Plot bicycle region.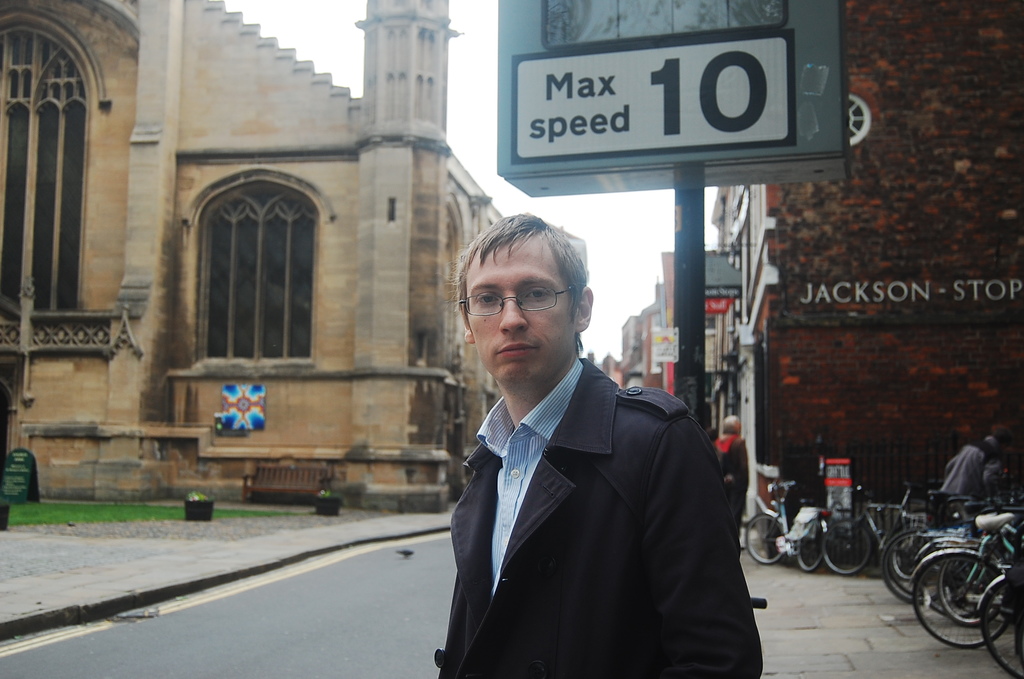
Plotted at locate(978, 564, 1023, 672).
